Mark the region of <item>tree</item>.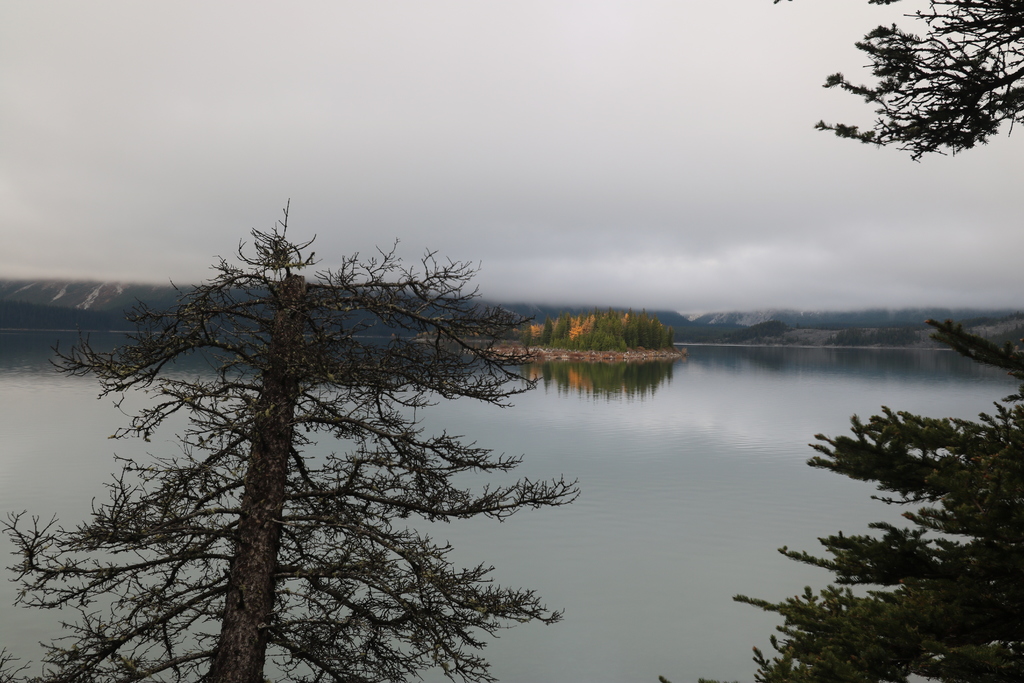
Region: rect(0, 192, 585, 682).
